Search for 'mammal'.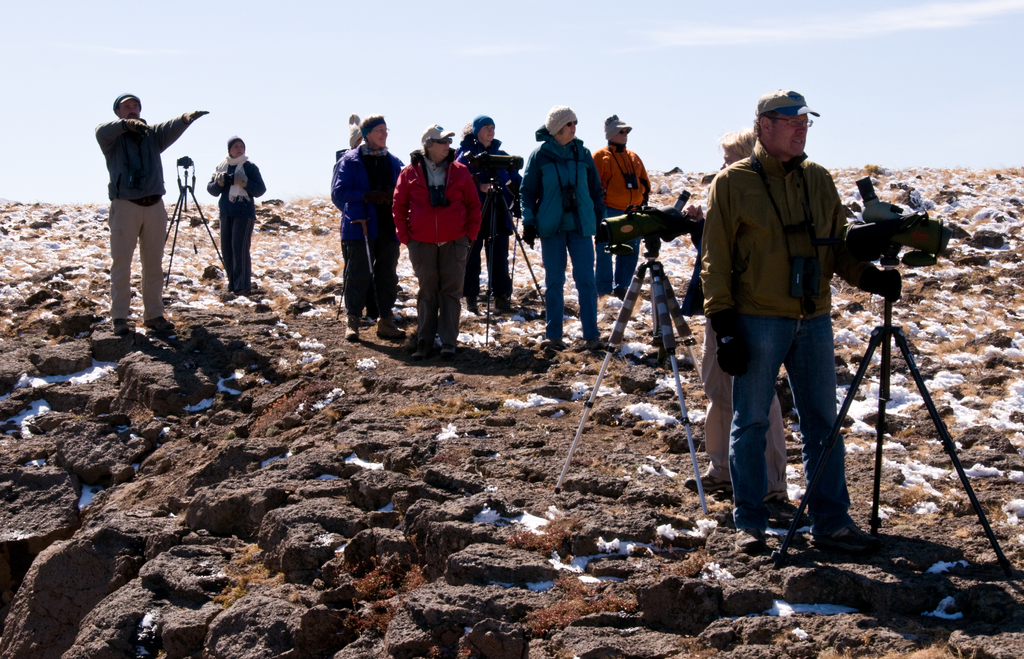
Found at 458,112,514,309.
